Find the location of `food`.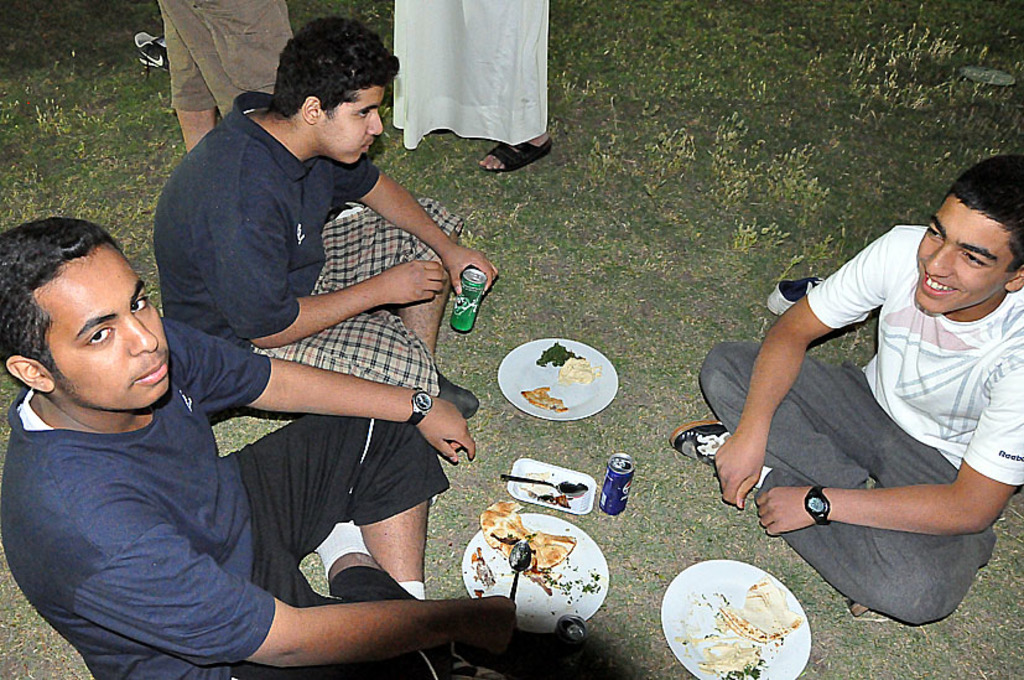
Location: [514, 341, 614, 425].
